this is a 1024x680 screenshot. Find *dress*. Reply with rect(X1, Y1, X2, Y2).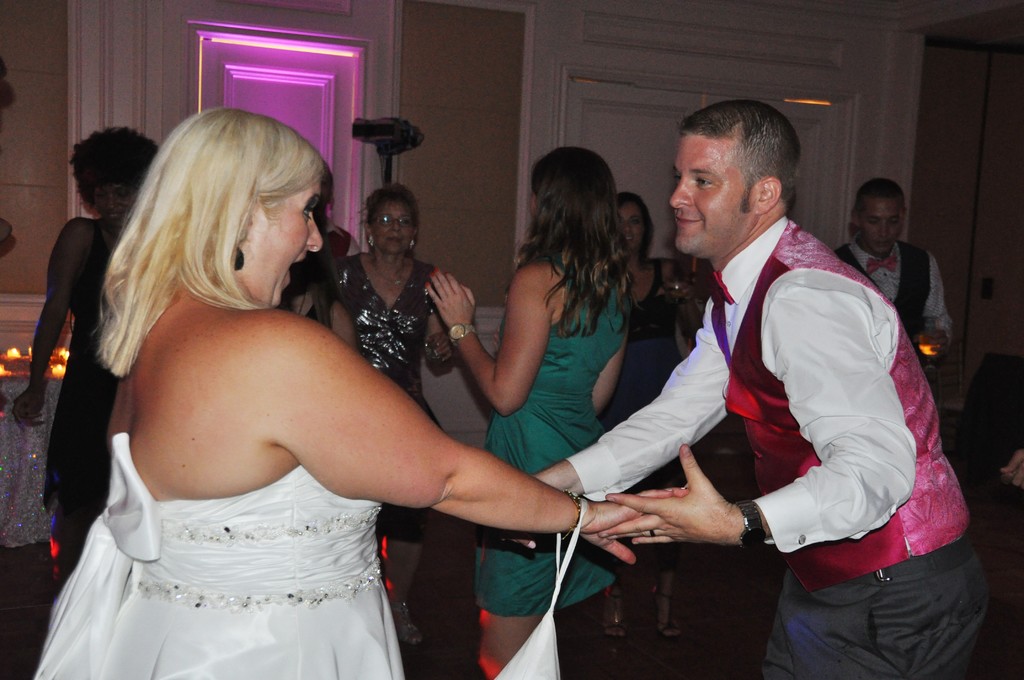
rect(330, 247, 449, 441).
